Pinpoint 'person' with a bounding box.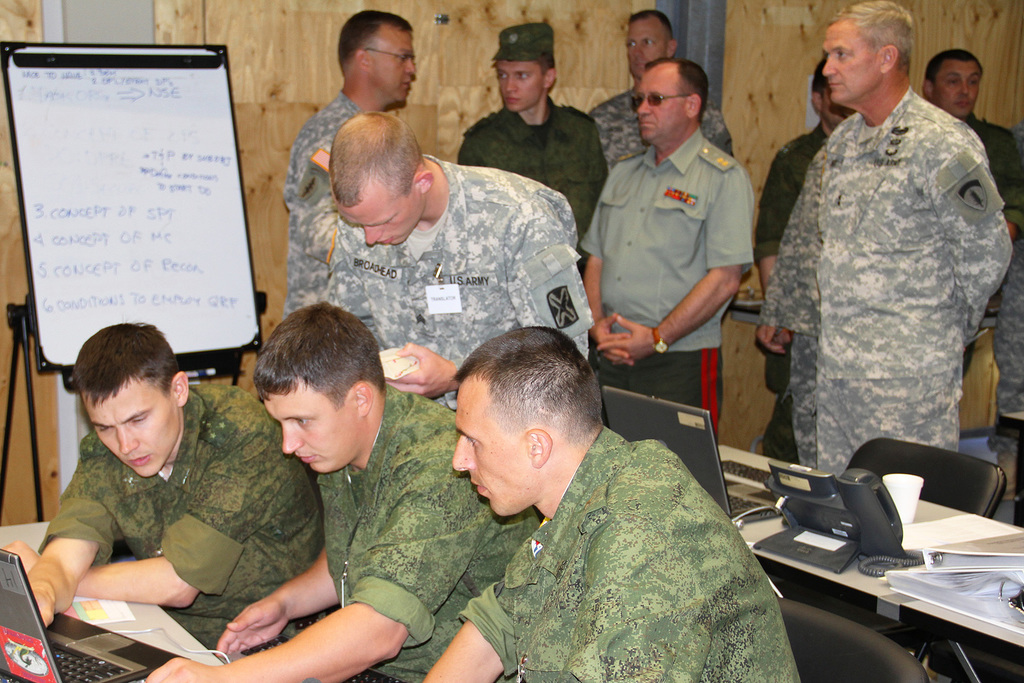
bbox=[402, 317, 798, 682].
